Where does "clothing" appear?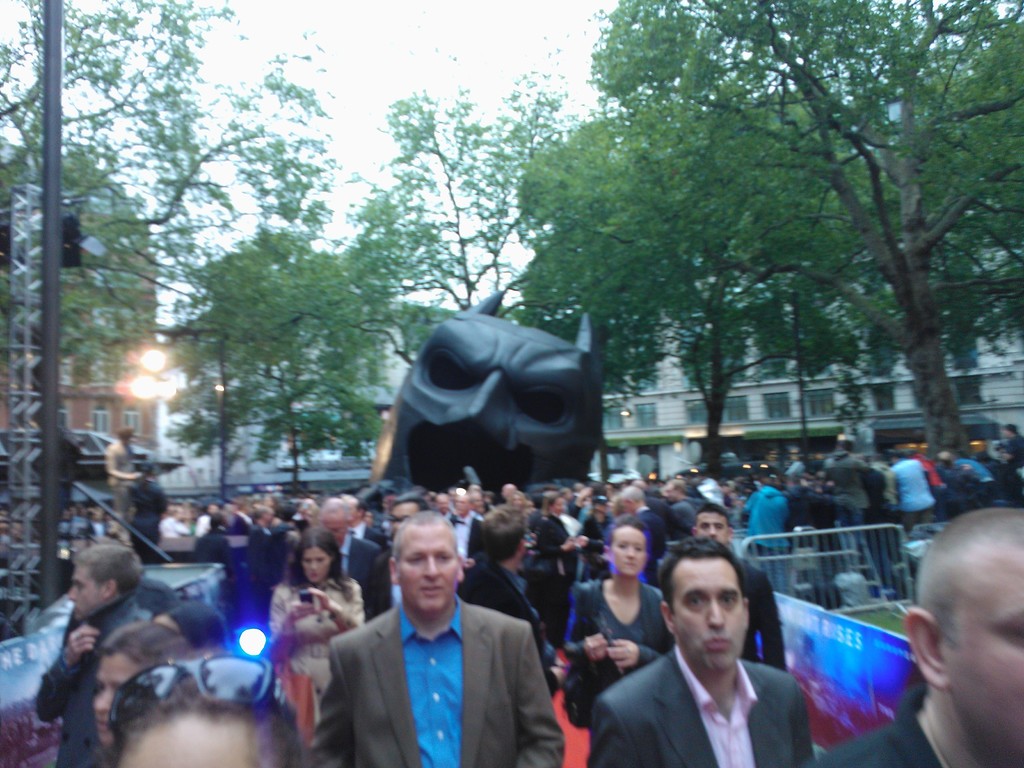
Appears at (left=242, top=515, right=284, bottom=614).
